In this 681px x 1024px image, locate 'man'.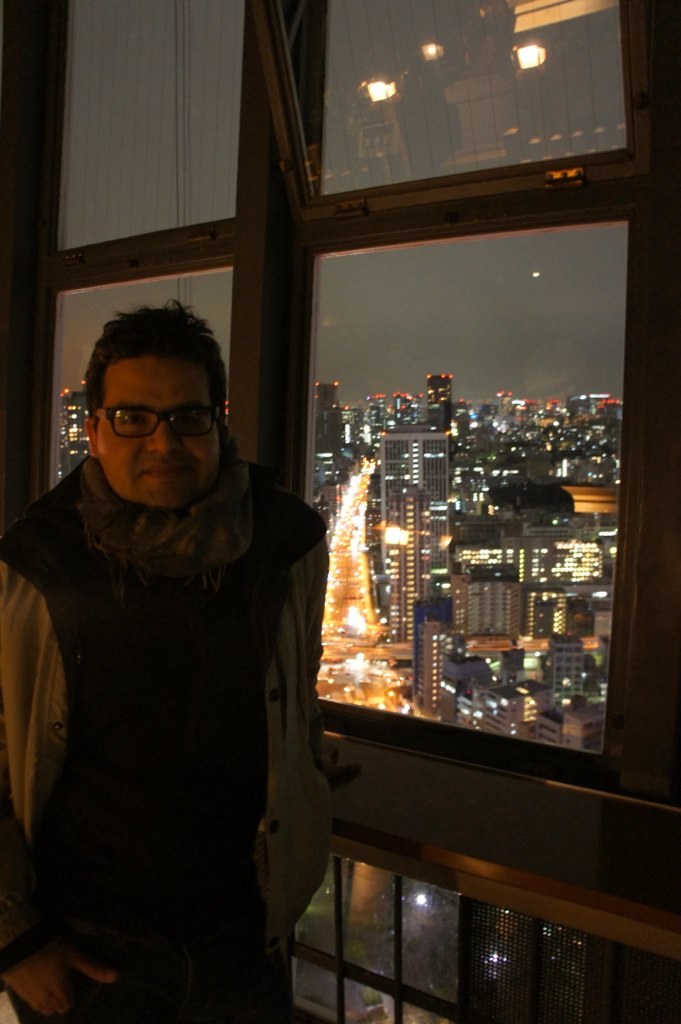
Bounding box: x1=14, y1=257, x2=367, y2=1010.
